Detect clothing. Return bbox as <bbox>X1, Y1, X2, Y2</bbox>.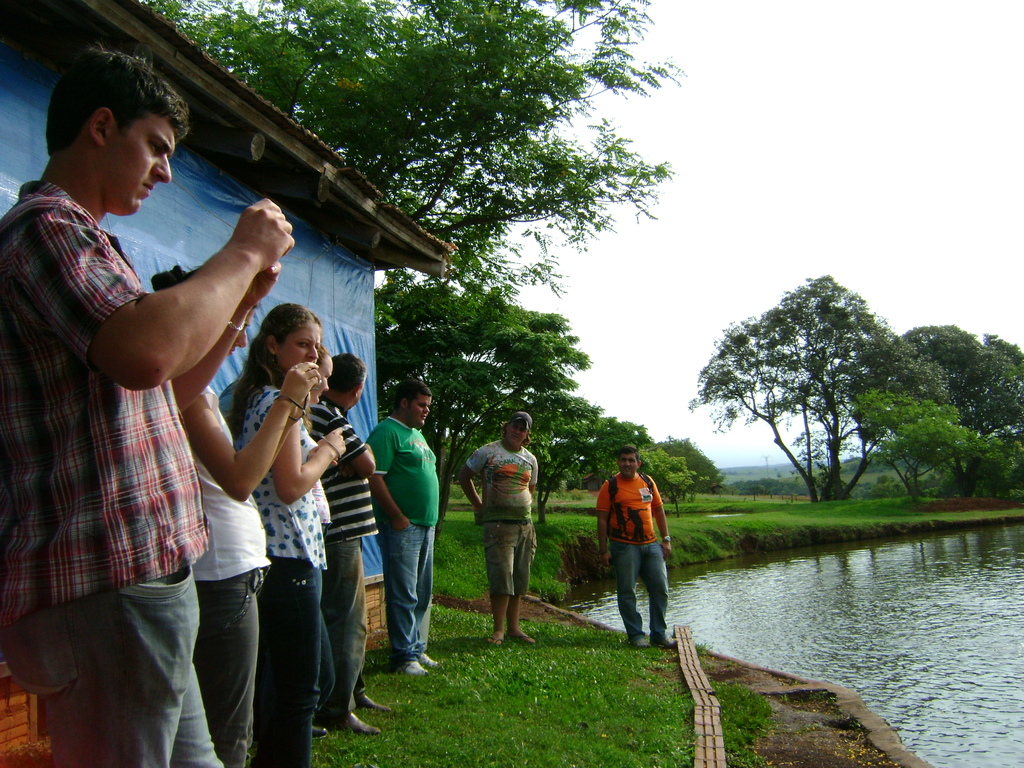
<bbox>0, 569, 229, 767</bbox>.
